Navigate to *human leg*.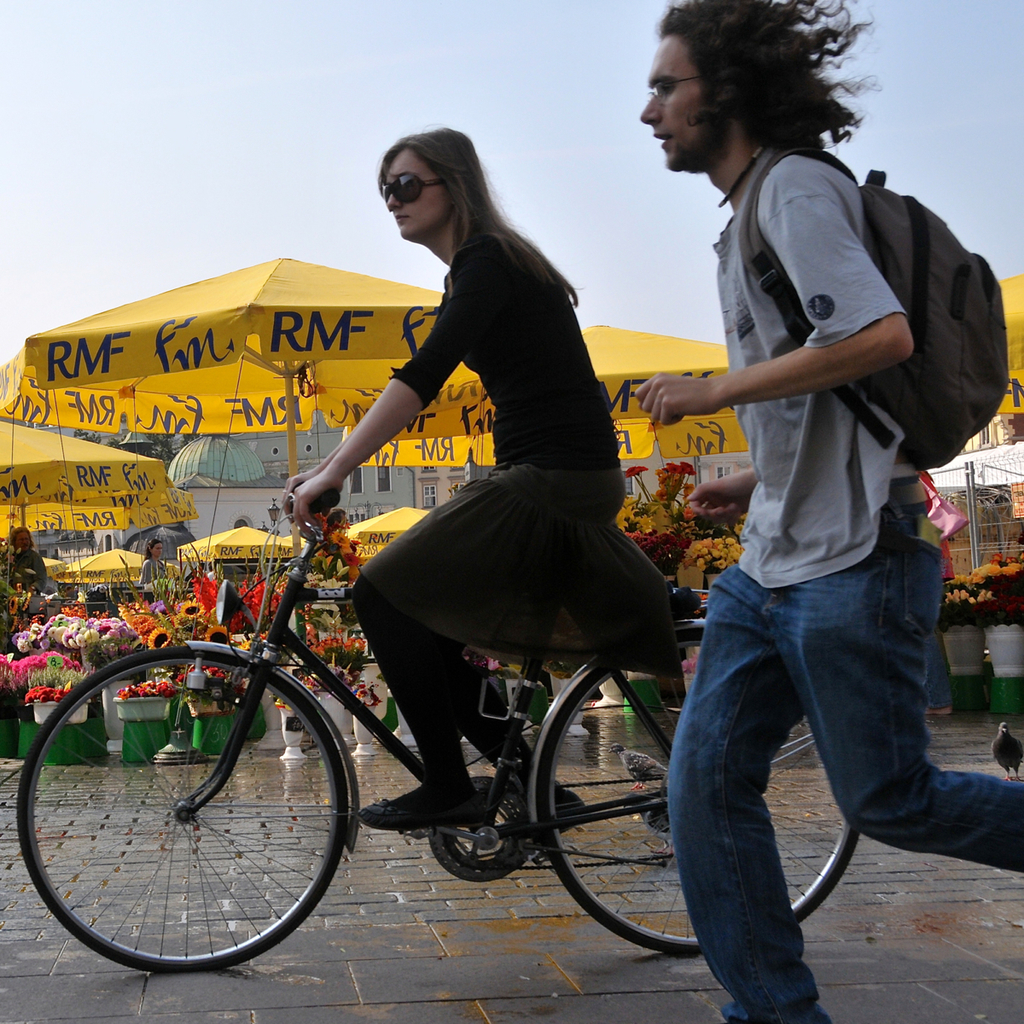
Navigation target: box=[795, 542, 1006, 922].
